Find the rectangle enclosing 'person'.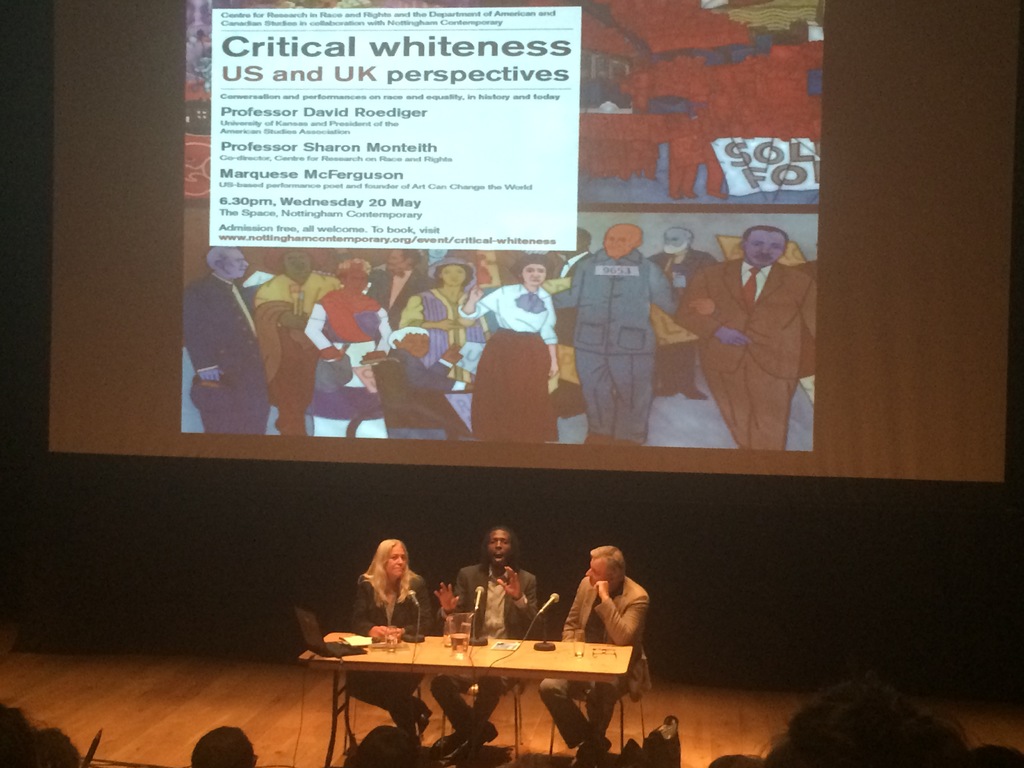
x1=353 y1=532 x2=439 y2=743.
